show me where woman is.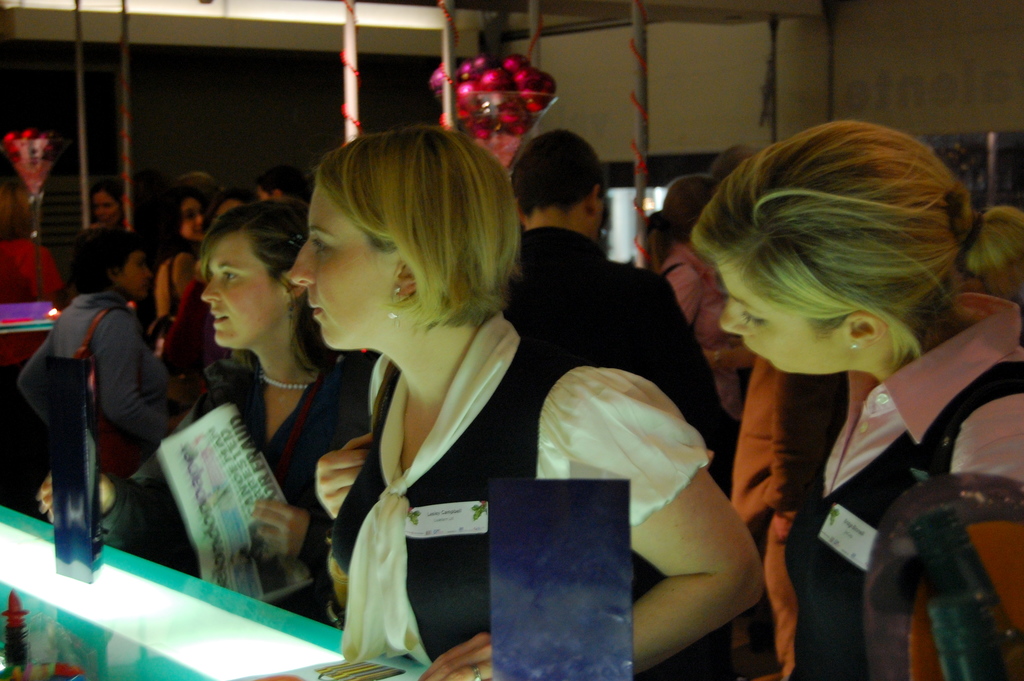
woman is at [92, 176, 124, 222].
